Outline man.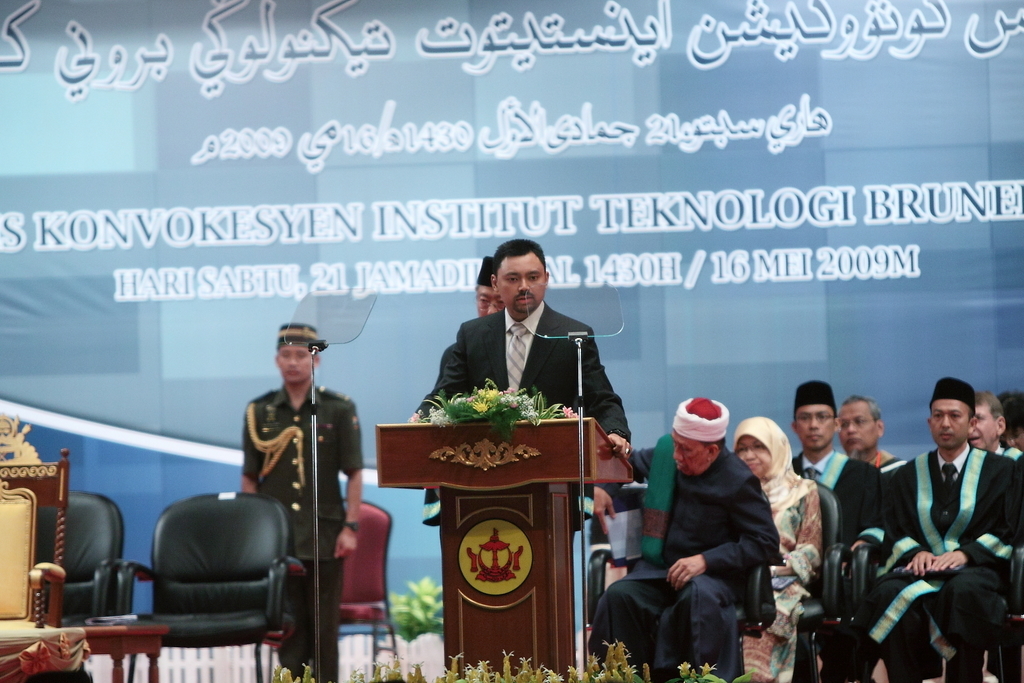
Outline: l=966, t=390, r=1023, b=462.
